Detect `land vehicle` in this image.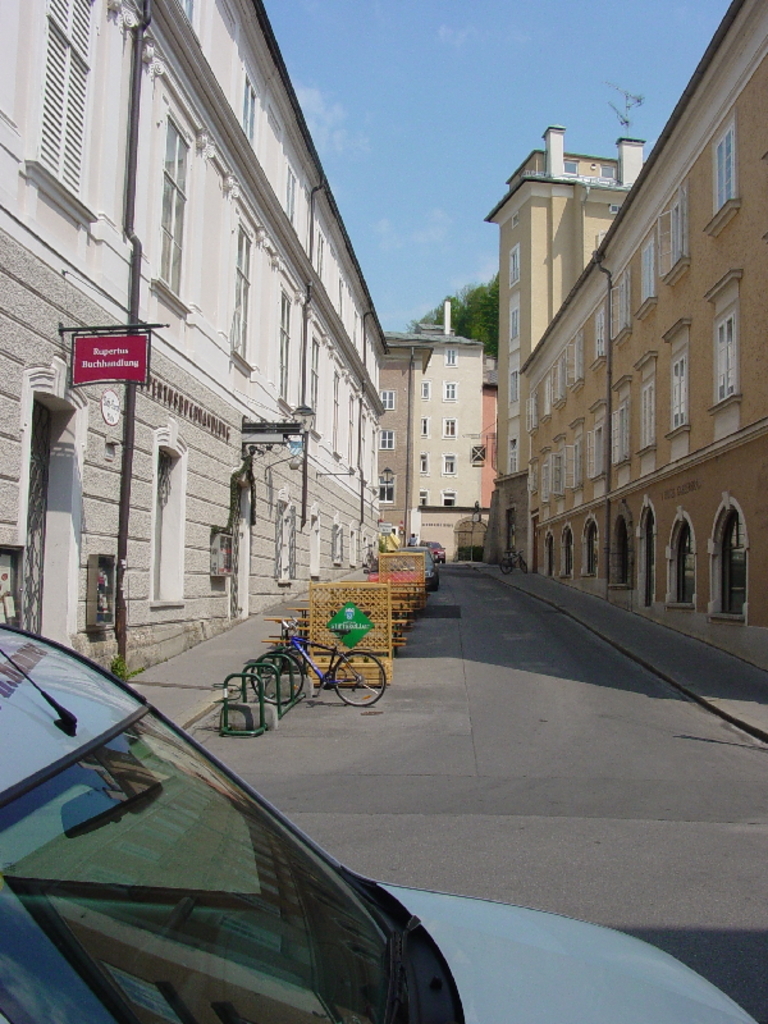
Detection: [left=225, top=612, right=379, bottom=724].
